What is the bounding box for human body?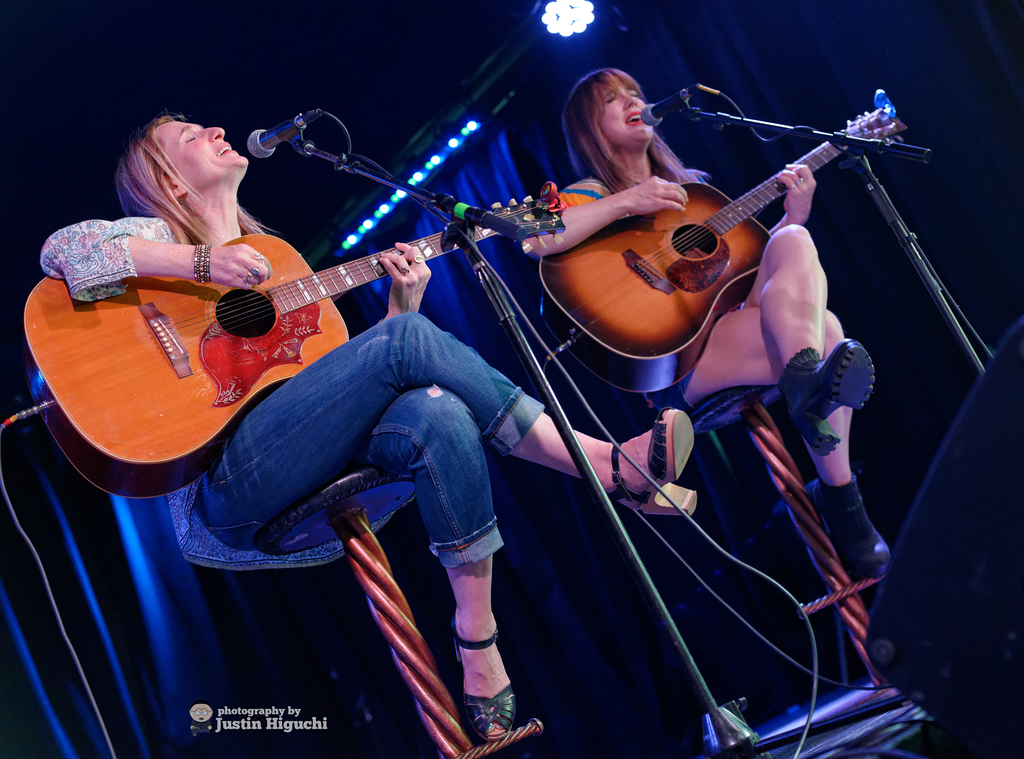
region(38, 107, 653, 696).
